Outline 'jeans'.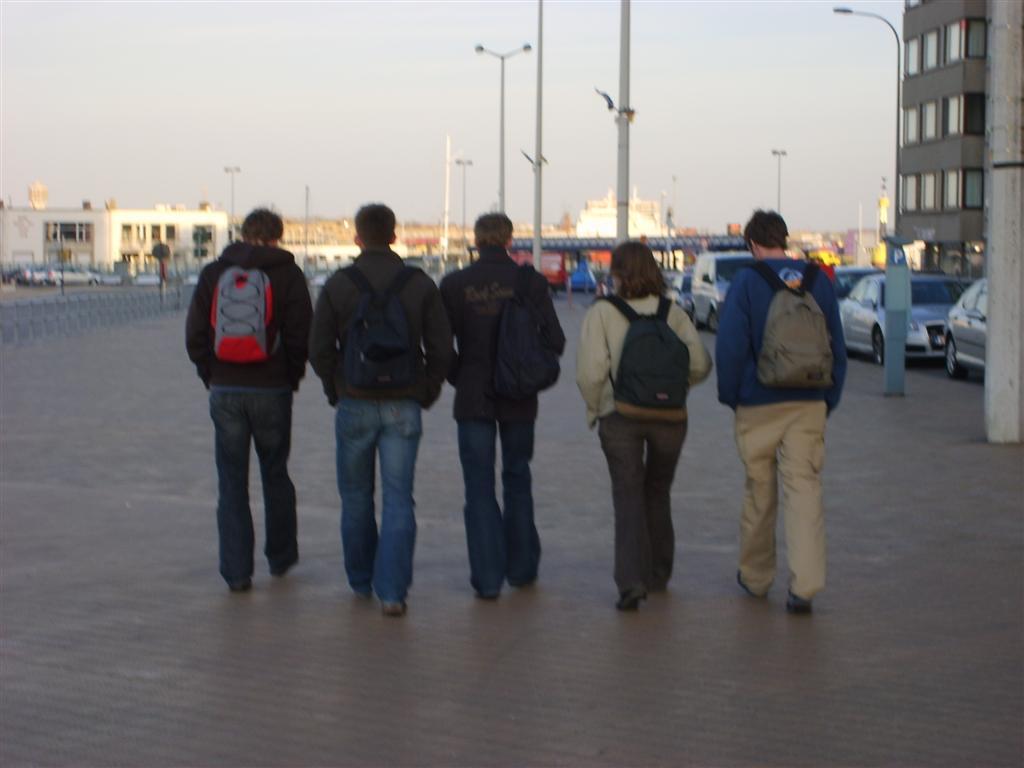
Outline: 452:416:537:594.
